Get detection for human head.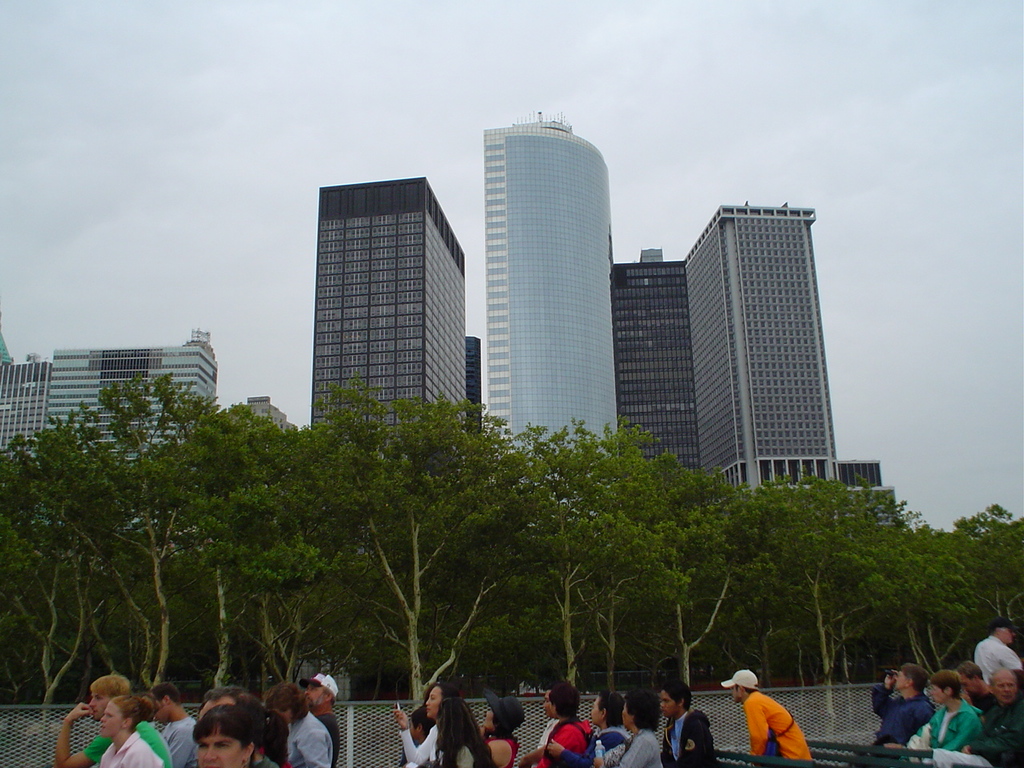
Detection: [x1=542, y1=682, x2=552, y2=714].
